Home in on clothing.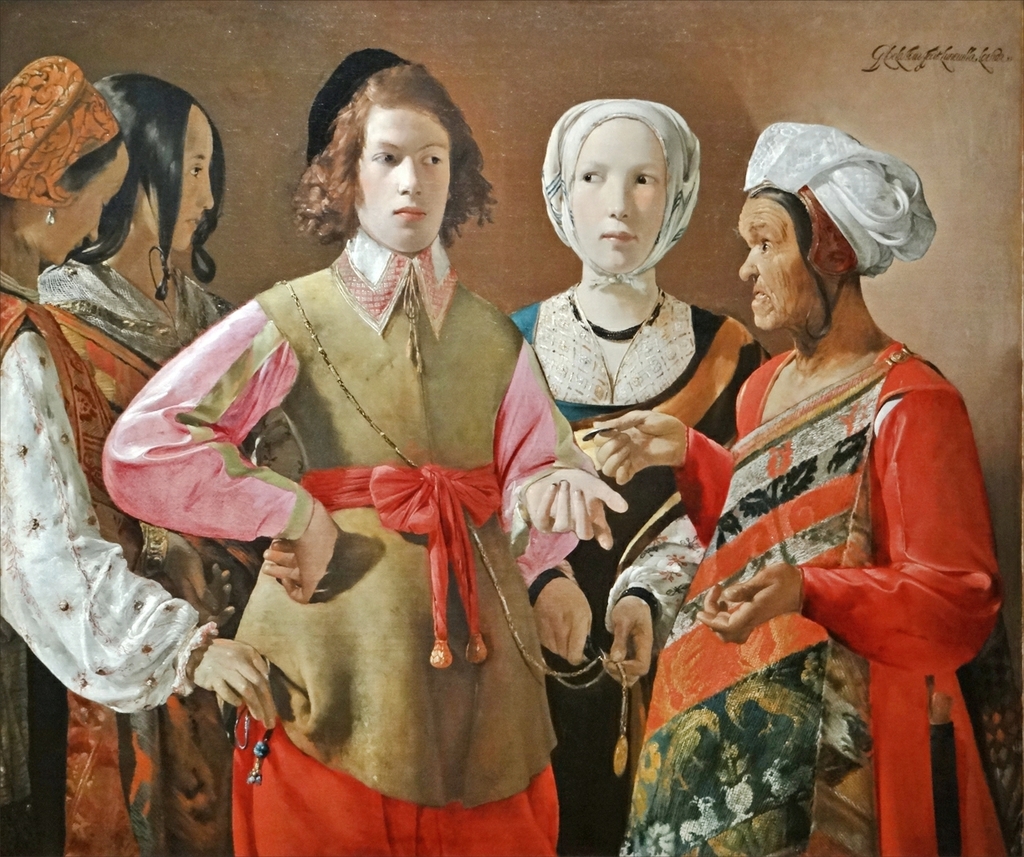
Homed in at select_region(37, 263, 304, 856).
